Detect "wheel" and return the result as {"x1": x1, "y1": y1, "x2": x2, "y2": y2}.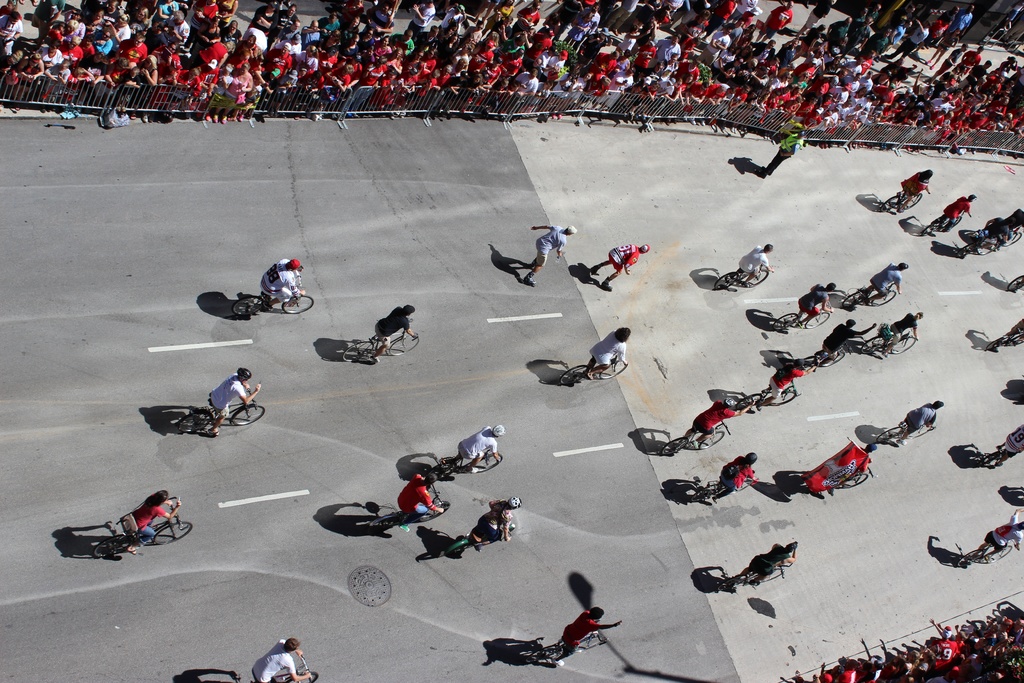
{"x1": 714, "y1": 575, "x2": 751, "y2": 594}.
